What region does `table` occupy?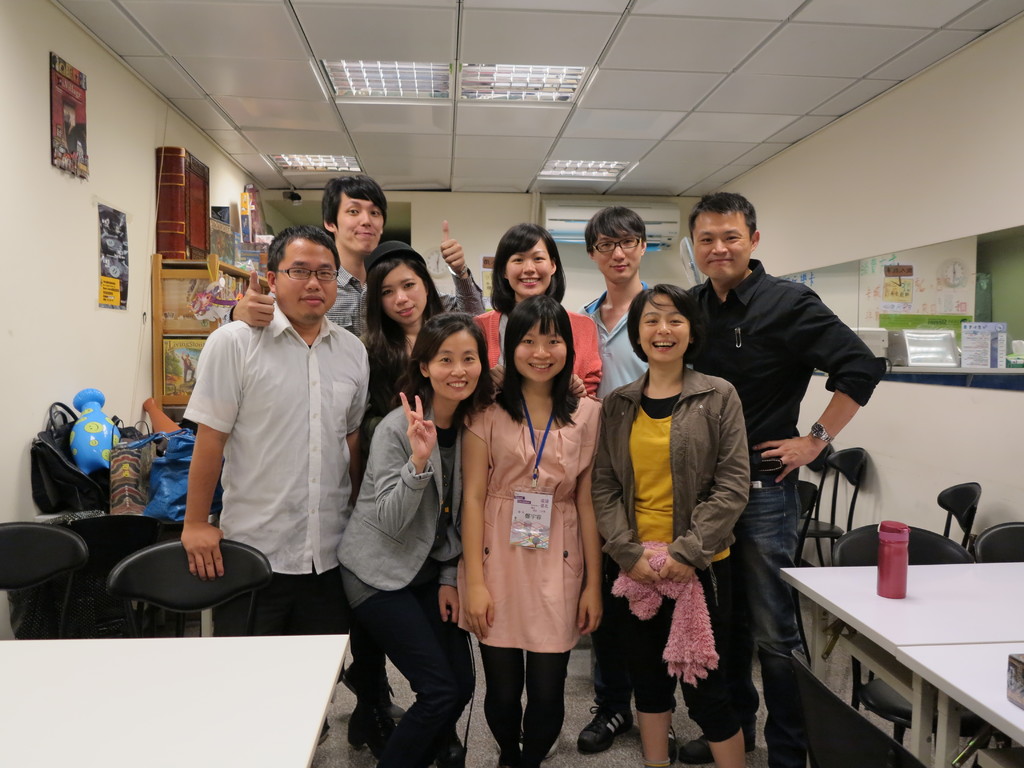
detection(0, 632, 350, 767).
